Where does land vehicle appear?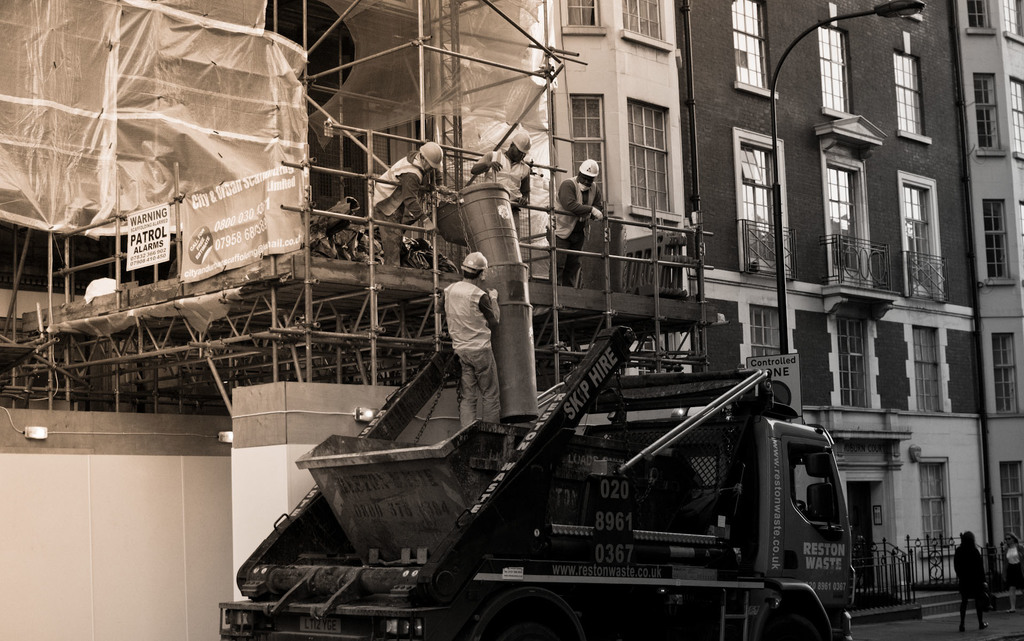
Appears at <bbox>252, 327, 899, 640</bbox>.
